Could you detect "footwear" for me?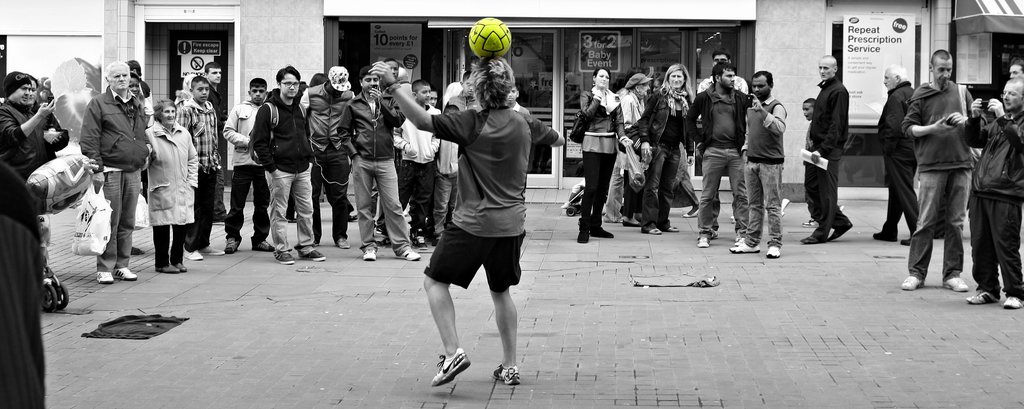
Detection result: crop(901, 237, 913, 246).
